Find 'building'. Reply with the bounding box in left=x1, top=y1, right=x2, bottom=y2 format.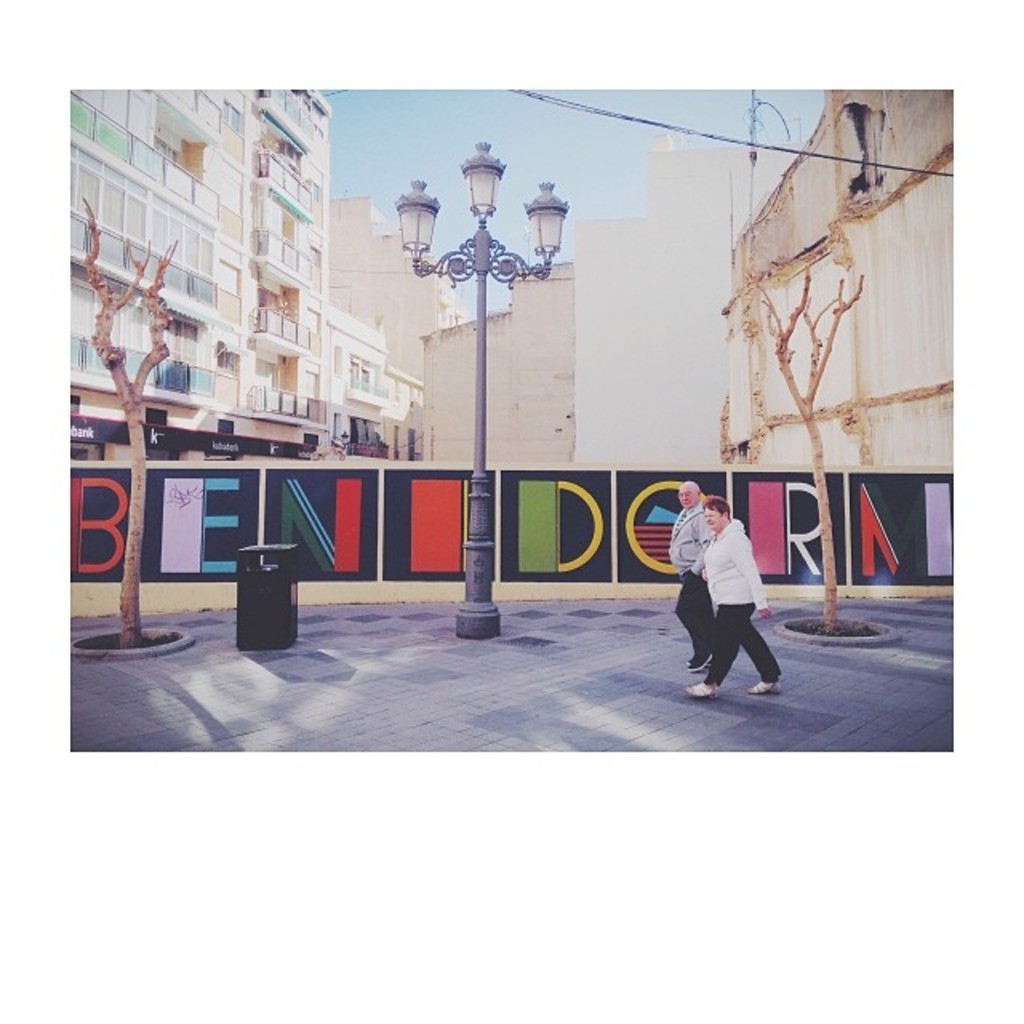
left=67, top=85, right=429, bottom=464.
